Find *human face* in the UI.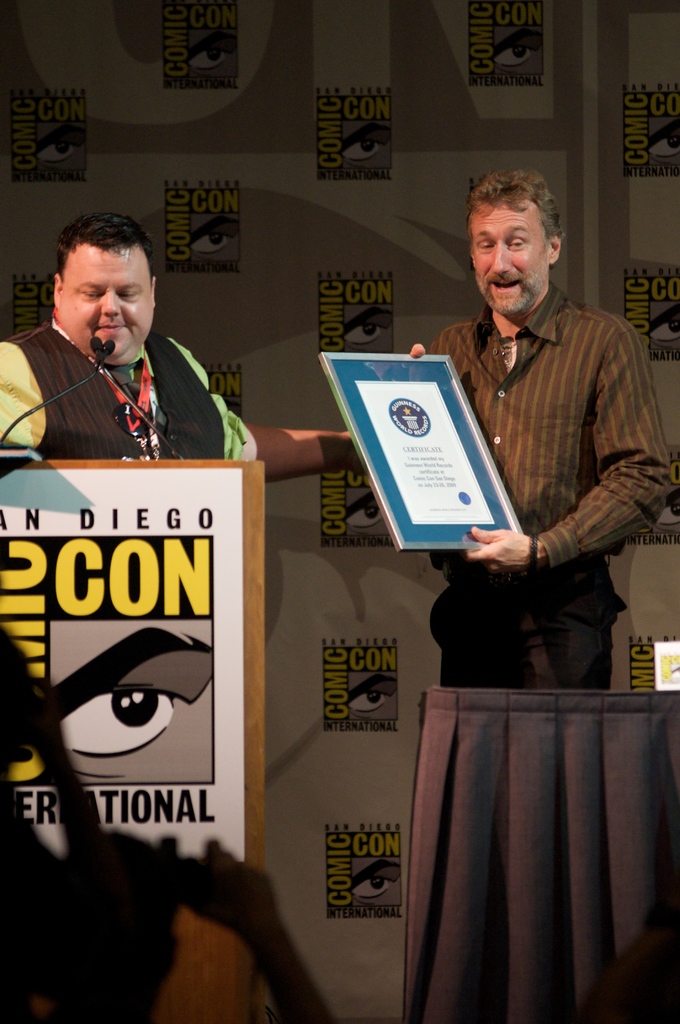
UI element at 344 484 391 544.
